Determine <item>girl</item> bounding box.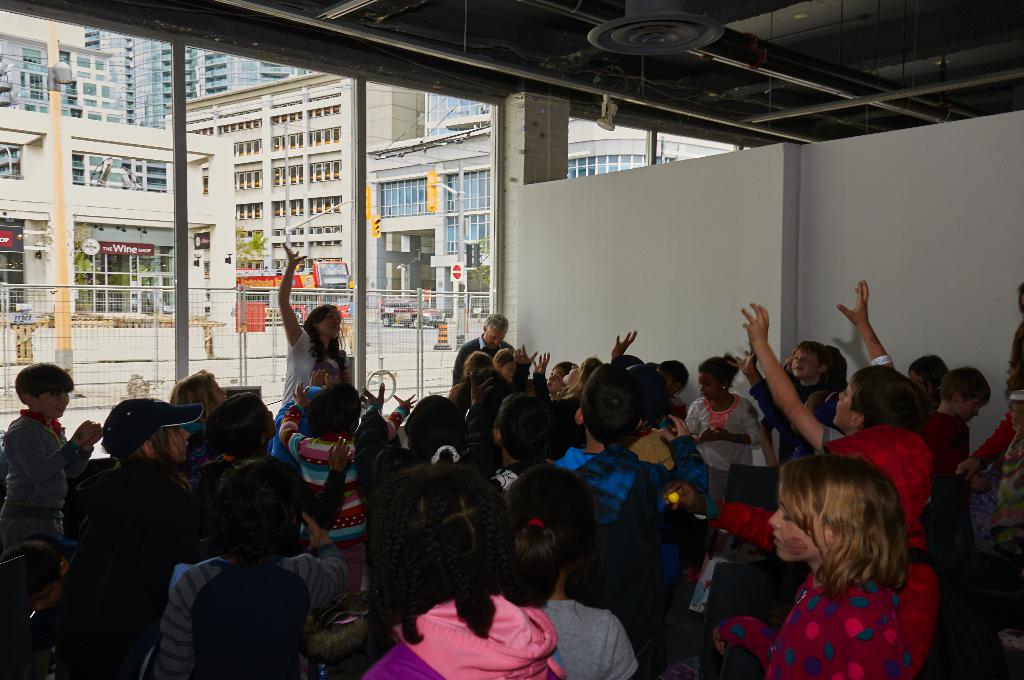
Determined: bbox=[696, 447, 910, 679].
